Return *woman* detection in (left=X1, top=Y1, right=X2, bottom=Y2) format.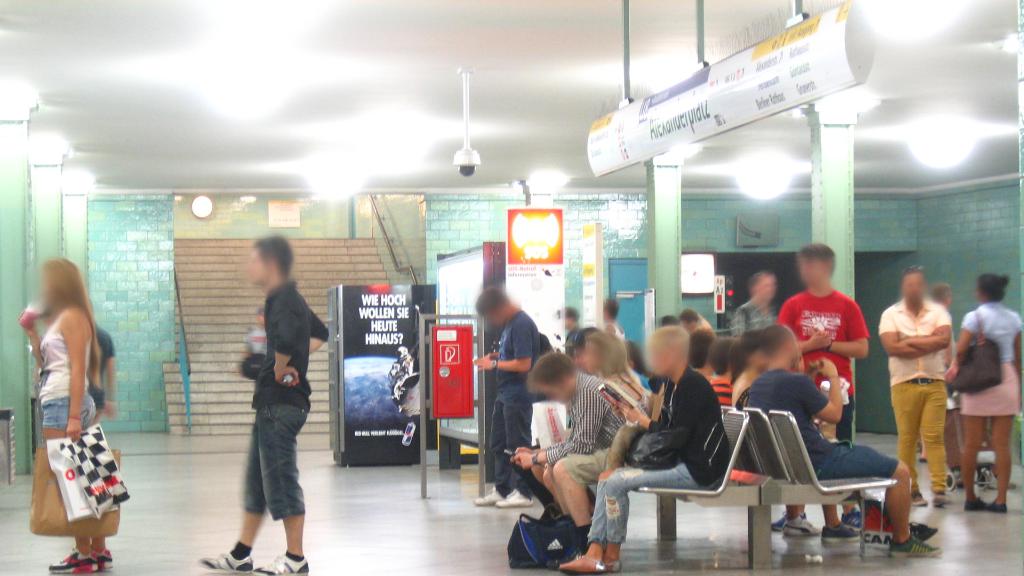
(left=952, top=275, right=1023, bottom=517).
